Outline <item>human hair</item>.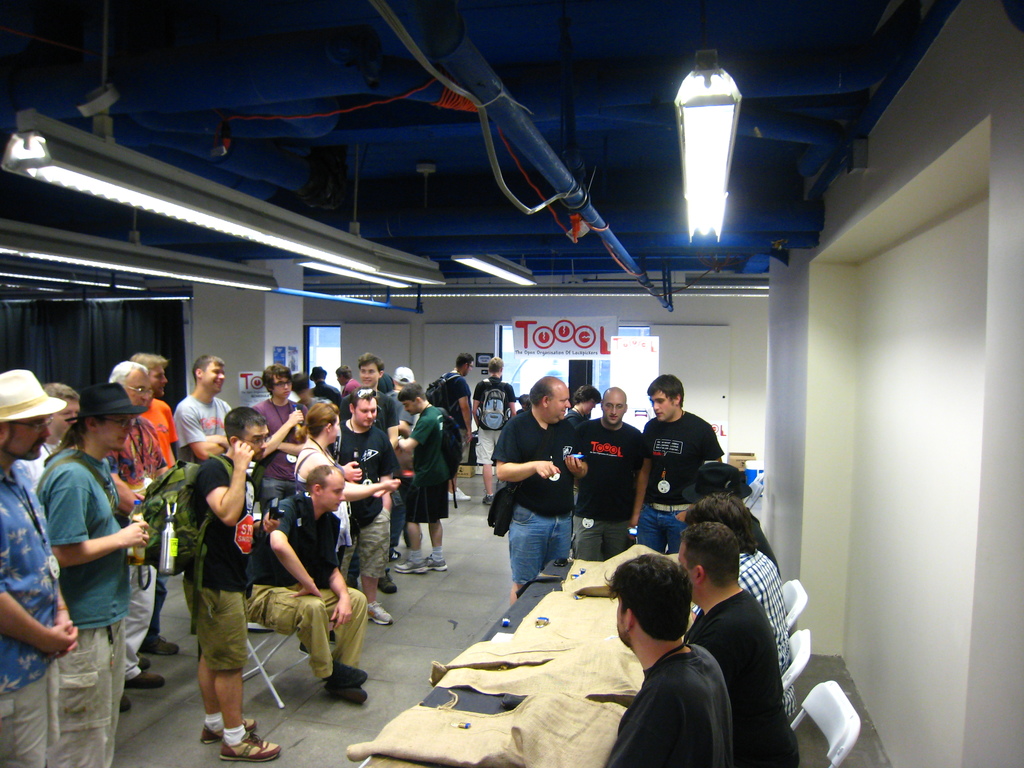
Outline: (260,362,293,396).
